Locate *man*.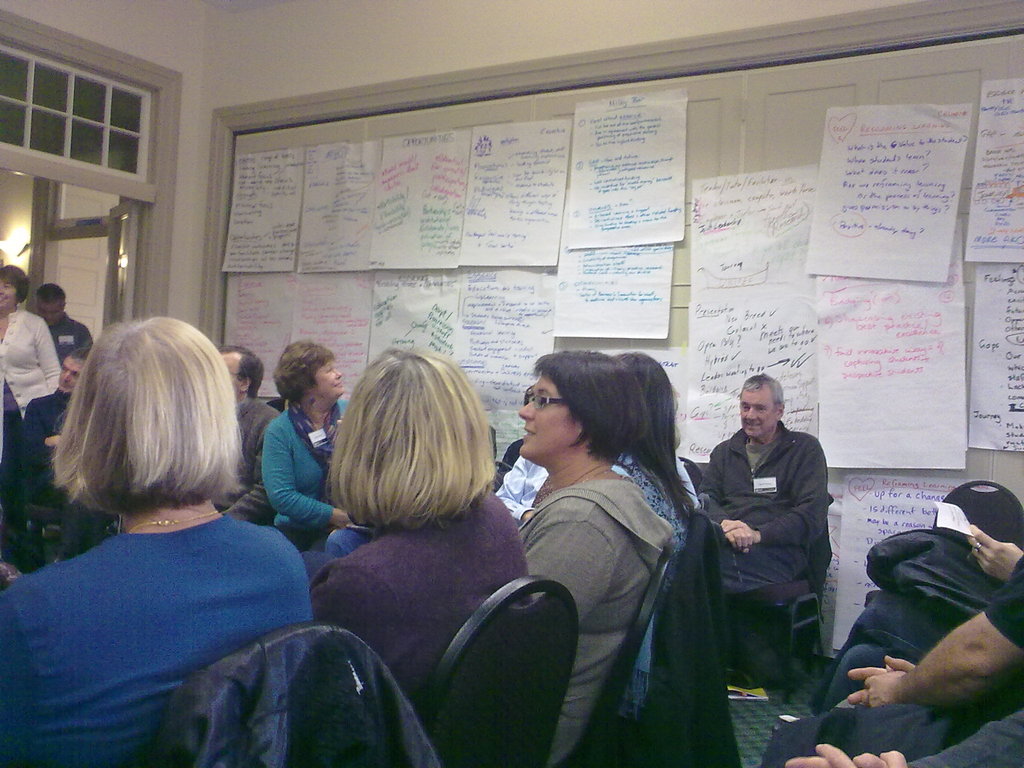
Bounding box: 838:521:1023:645.
